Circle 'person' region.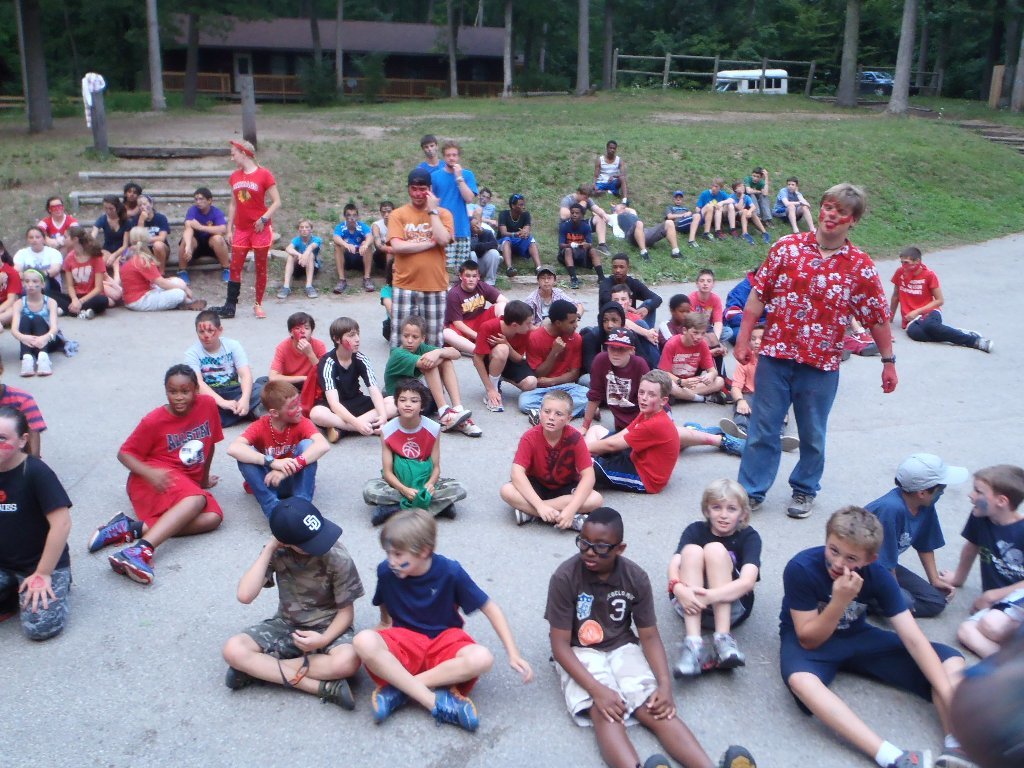
Region: select_region(871, 443, 984, 609).
